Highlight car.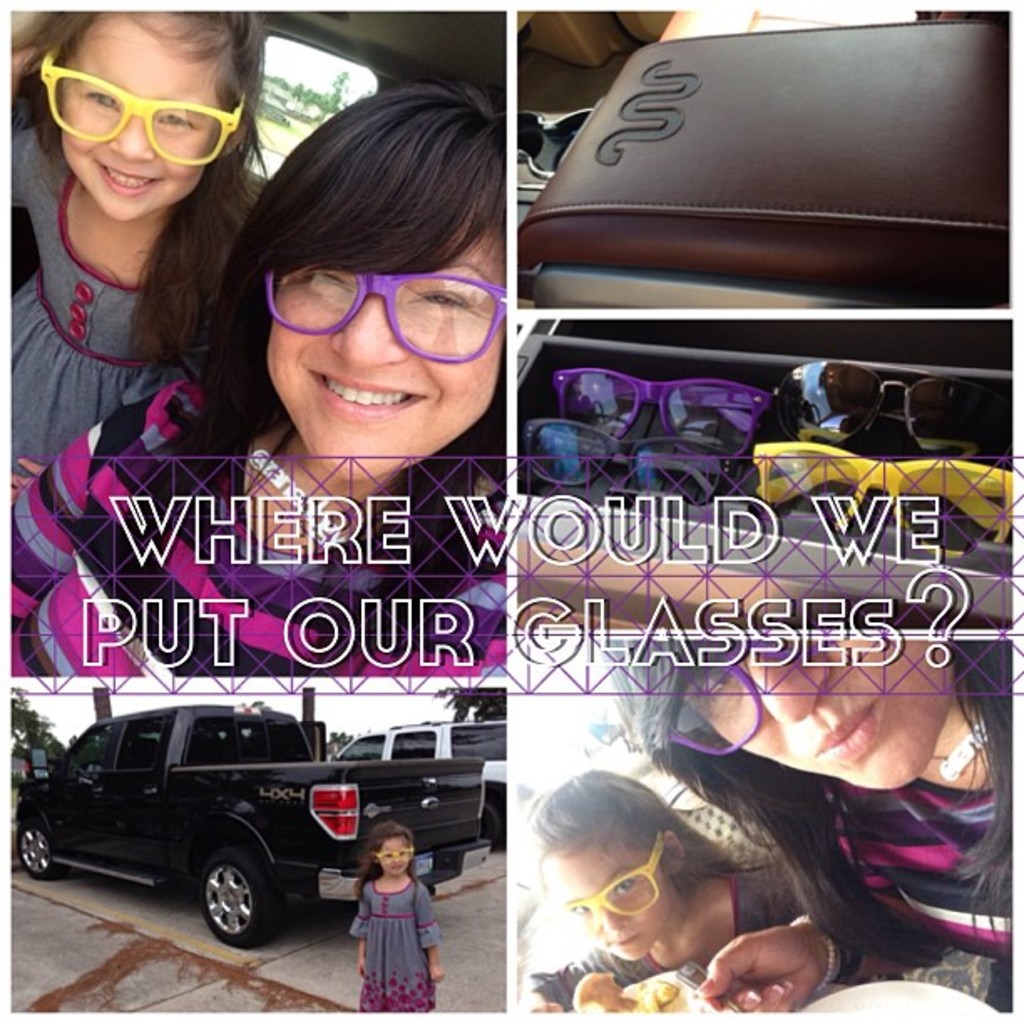
Highlighted region: box=[331, 718, 517, 832].
